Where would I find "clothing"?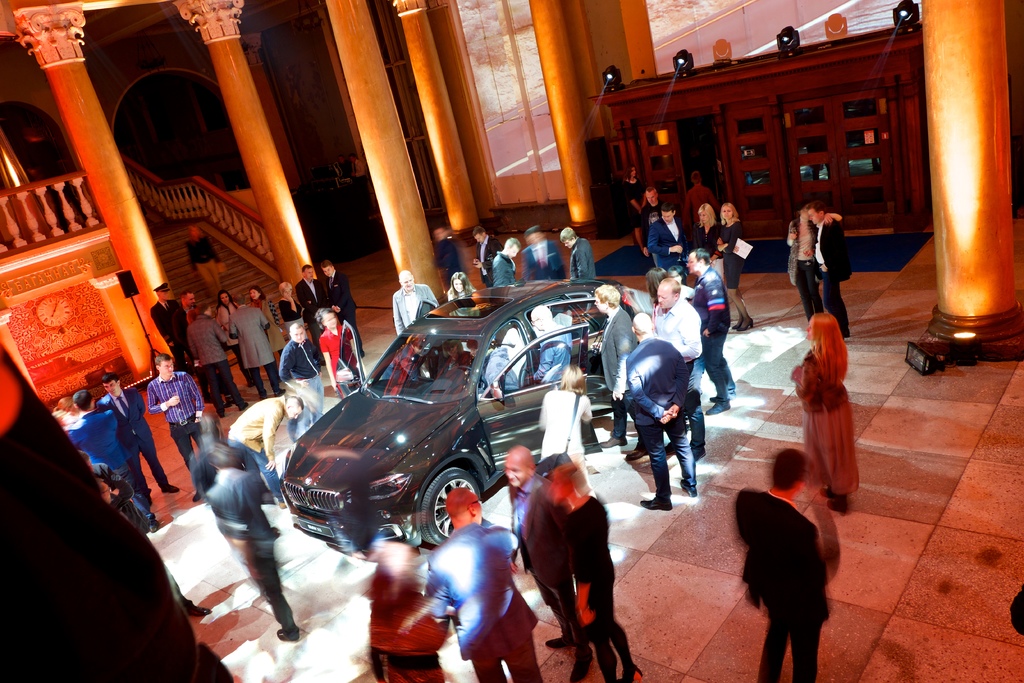
At (503, 477, 580, 621).
